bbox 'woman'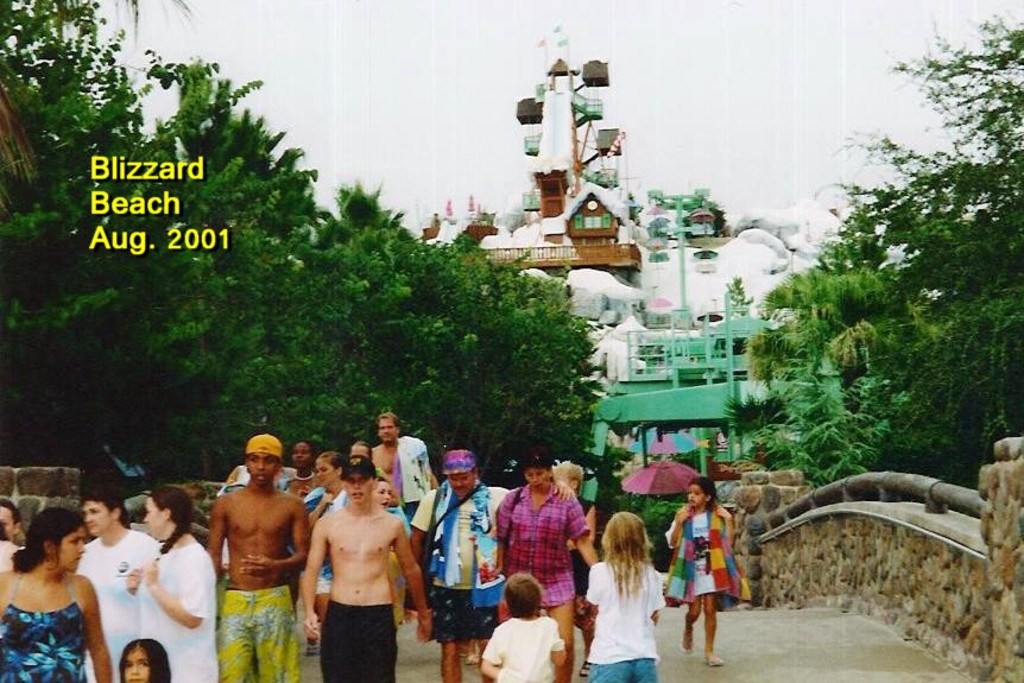
box(546, 461, 603, 646)
